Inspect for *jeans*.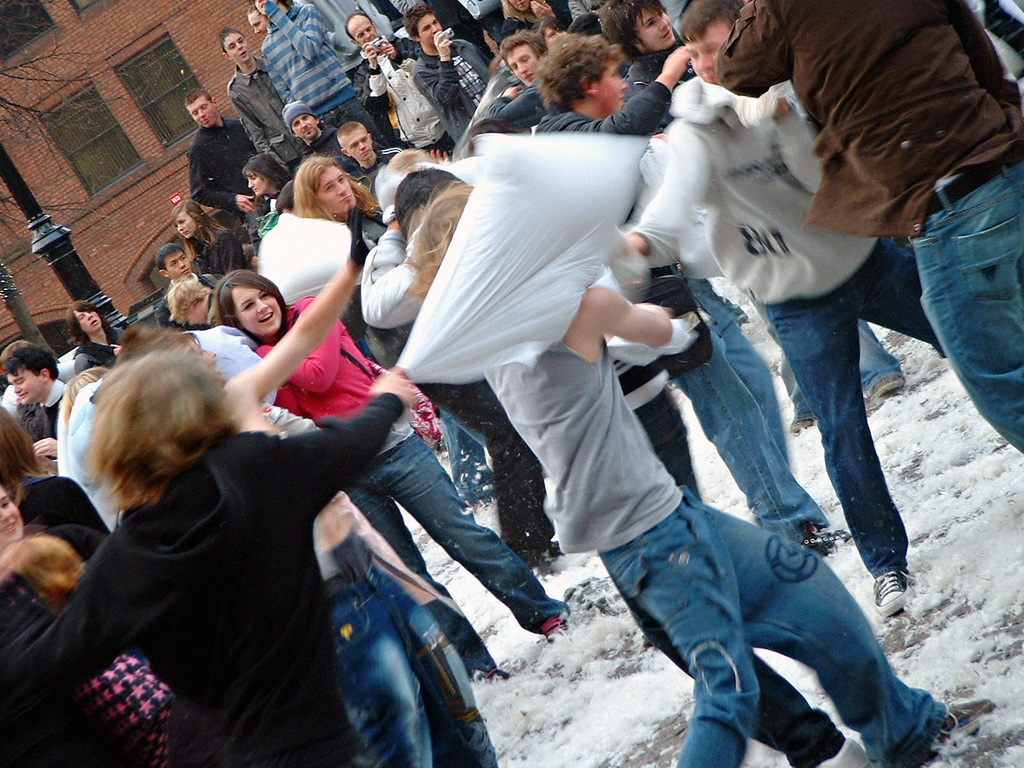
Inspection: crop(308, 90, 392, 142).
